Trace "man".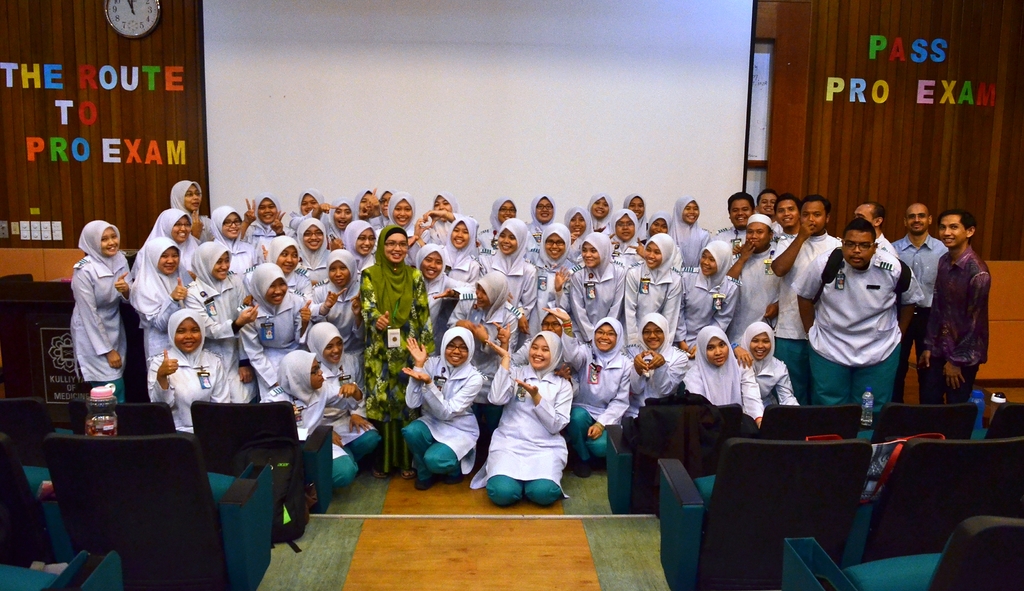
Traced to box=[856, 199, 900, 255].
